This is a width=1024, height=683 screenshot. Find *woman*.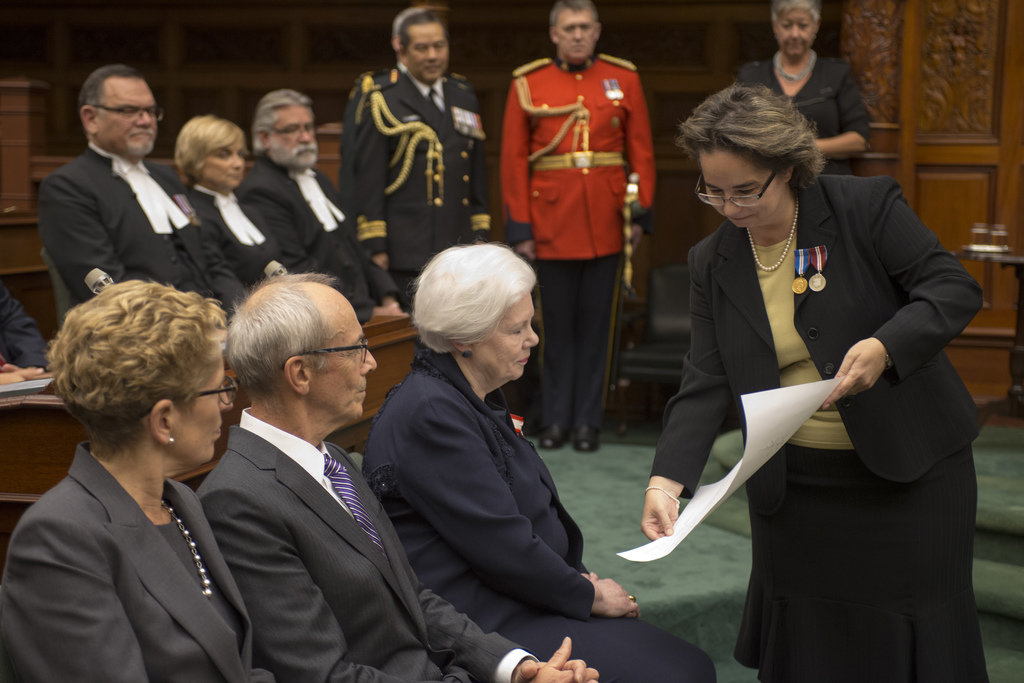
Bounding box: 661:86:957:646.
